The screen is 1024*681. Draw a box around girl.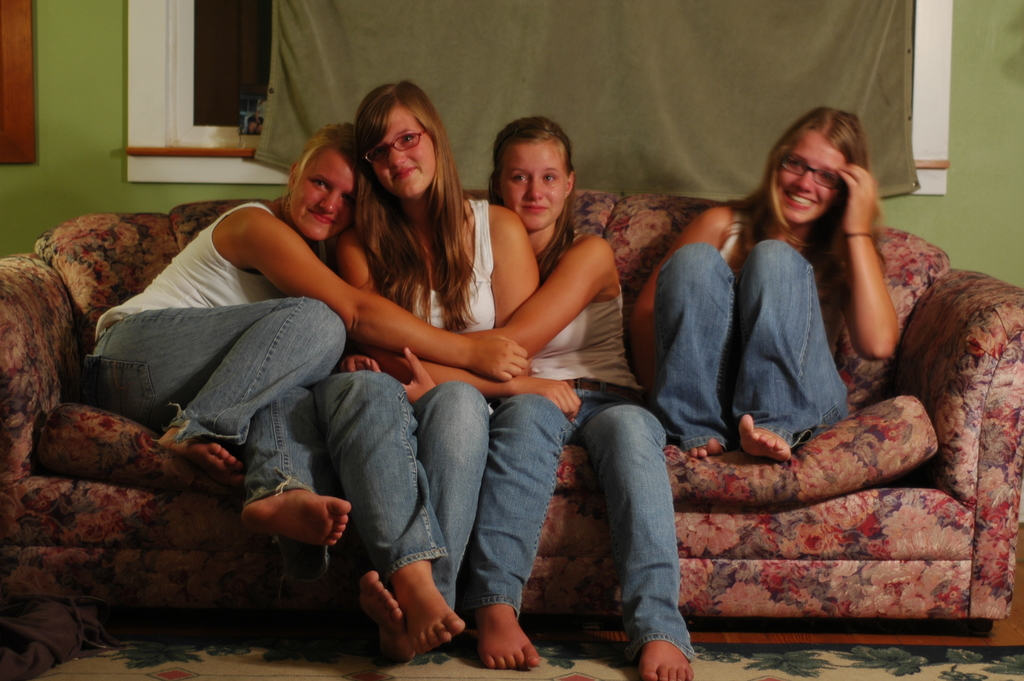
l=447, t=112, r=698, b=680.
